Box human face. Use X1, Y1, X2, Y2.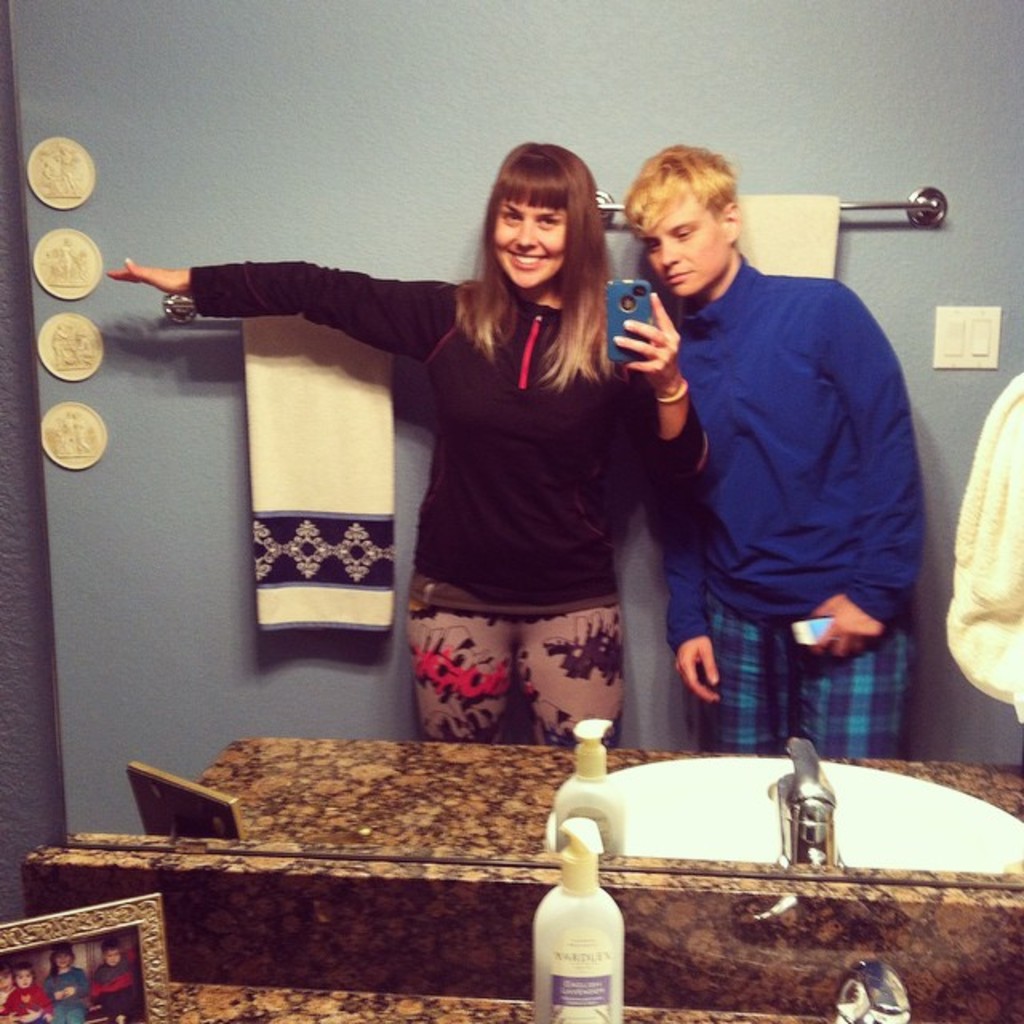
642, 197, 722, 298.
